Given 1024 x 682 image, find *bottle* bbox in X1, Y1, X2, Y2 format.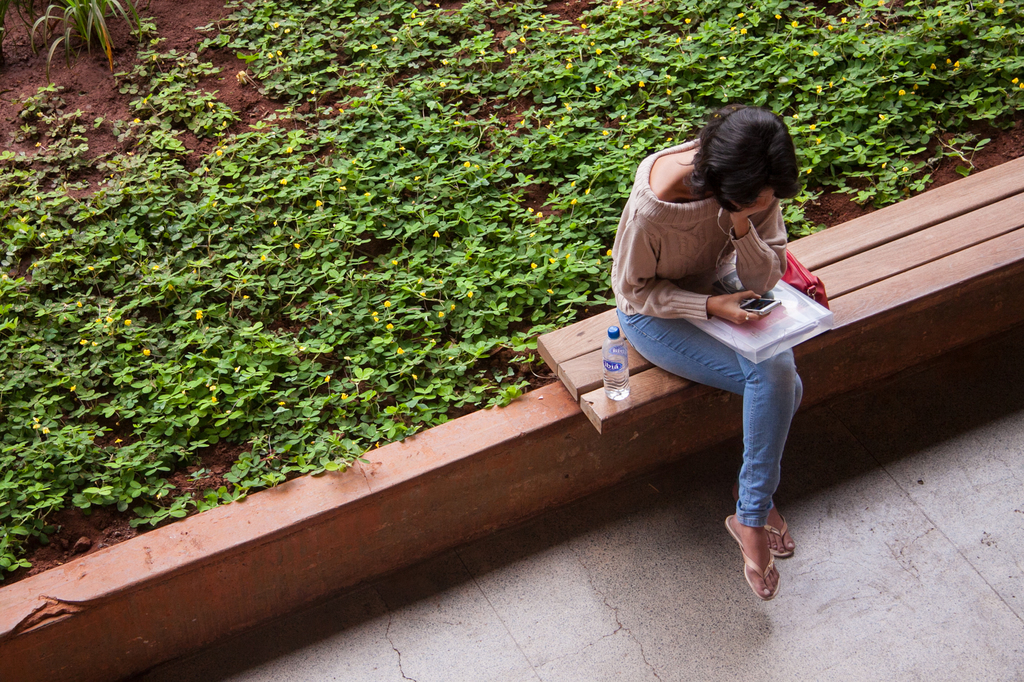
602, 322, 630, 403.
